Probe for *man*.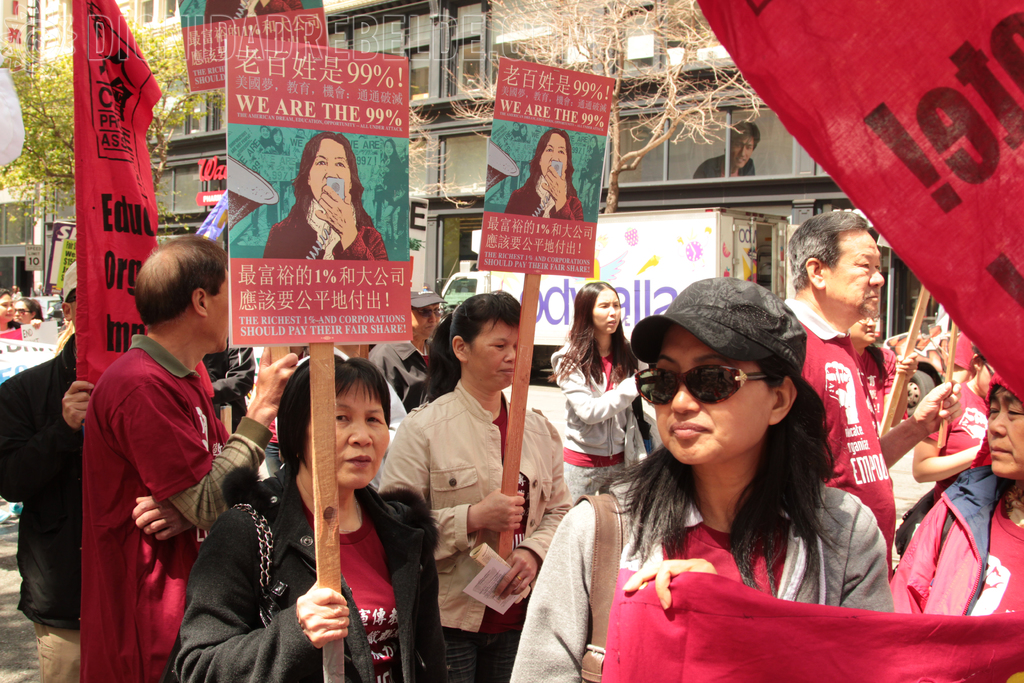
Probe result: 783,210,895,585.
